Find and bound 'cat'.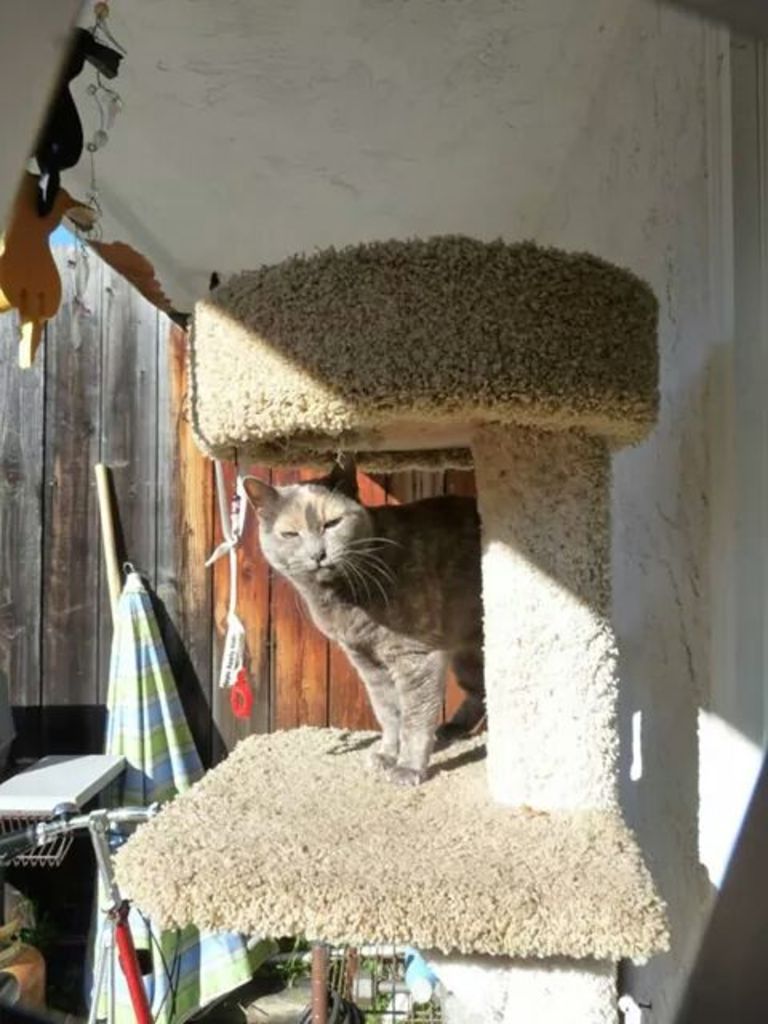
Bound: bbox(237, 442, 483, 784).
